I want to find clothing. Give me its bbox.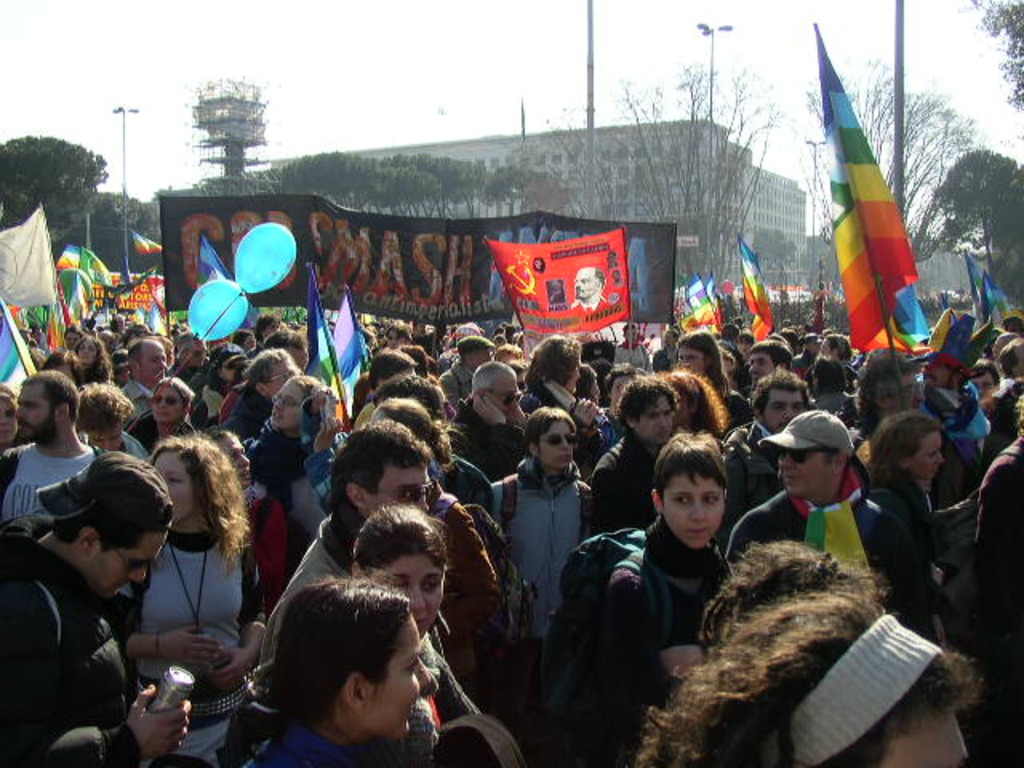
bbox=[74, 422, 165, 470].
